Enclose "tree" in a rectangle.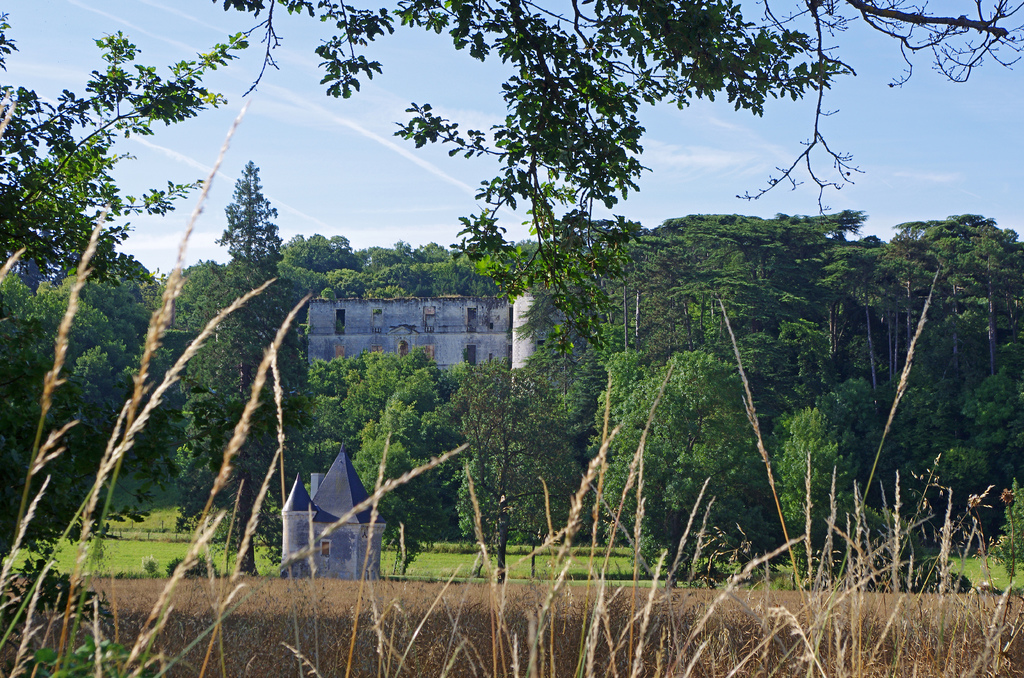
848,234,916,438.
